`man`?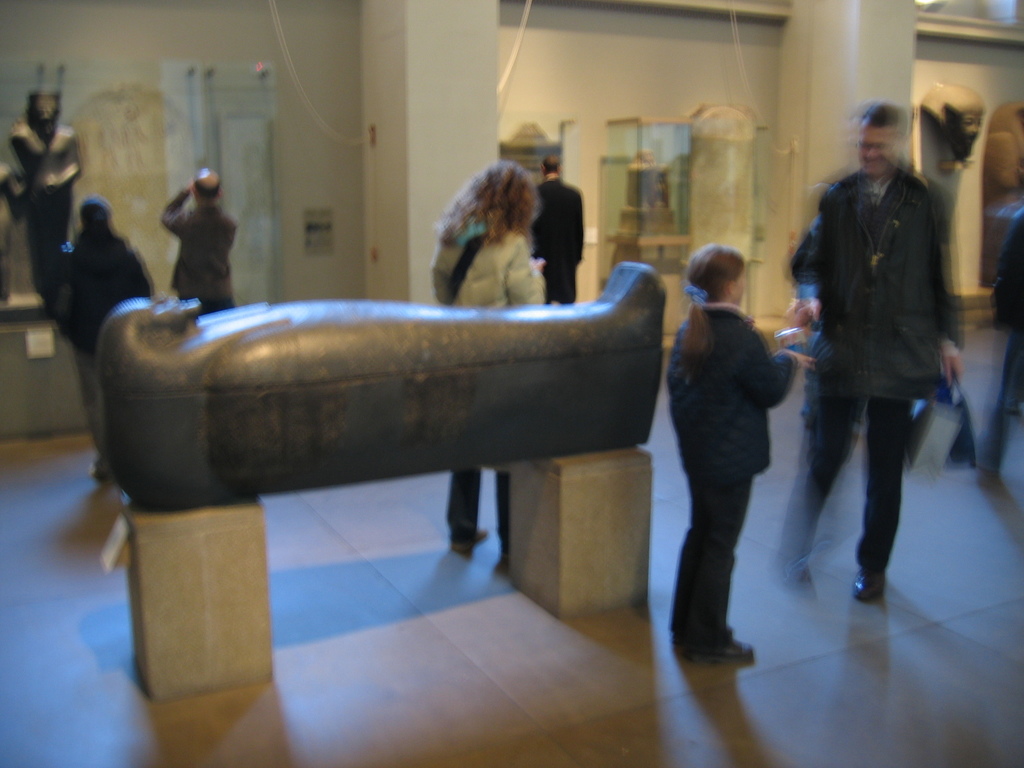
159, 166, 234, 312
